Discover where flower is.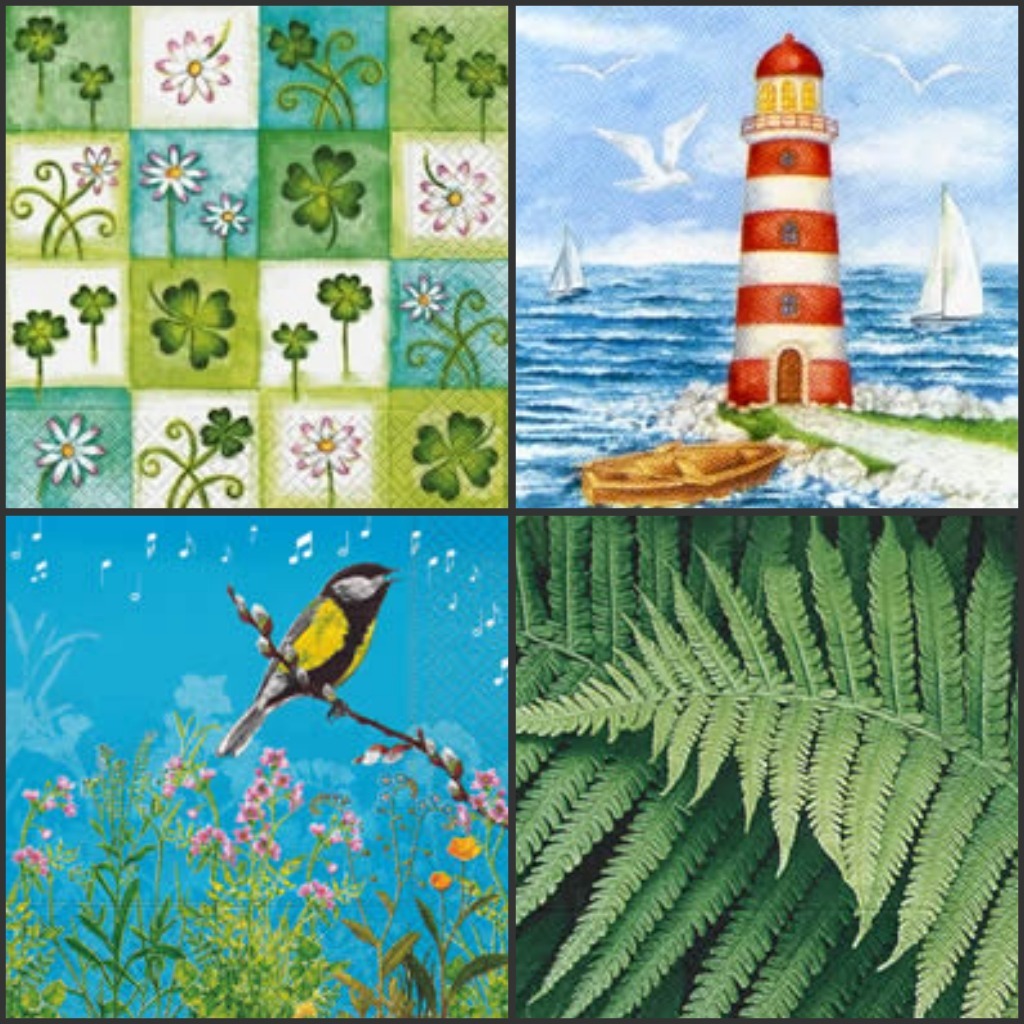
Discovered at <region>13, 308, 69, 358</region>.
